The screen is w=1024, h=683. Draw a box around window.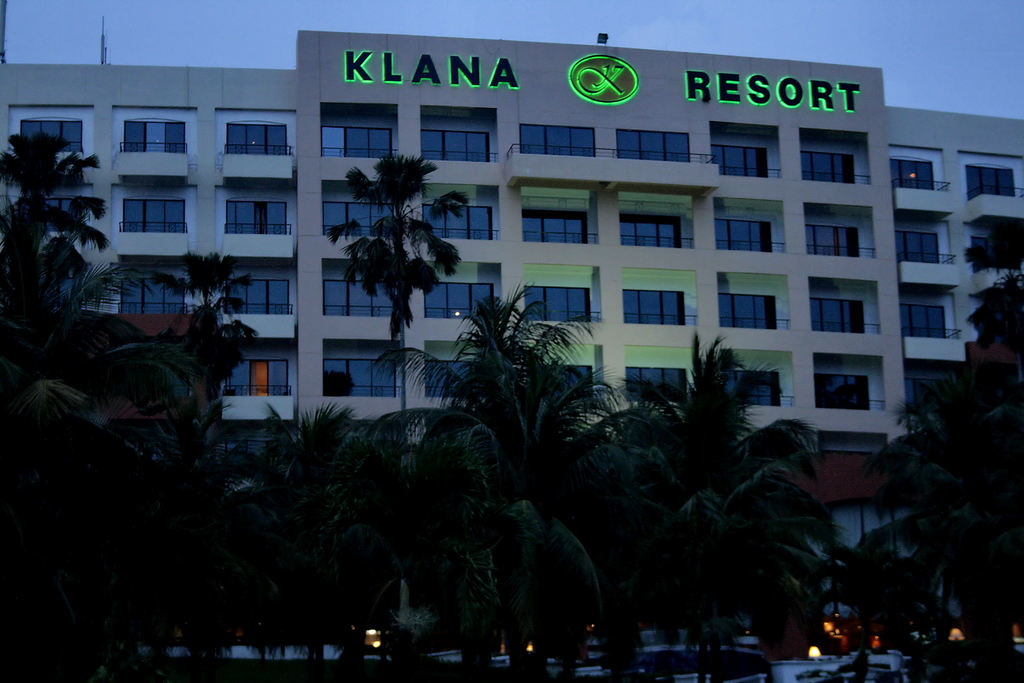
bbox(911, 375, 948, 409).
